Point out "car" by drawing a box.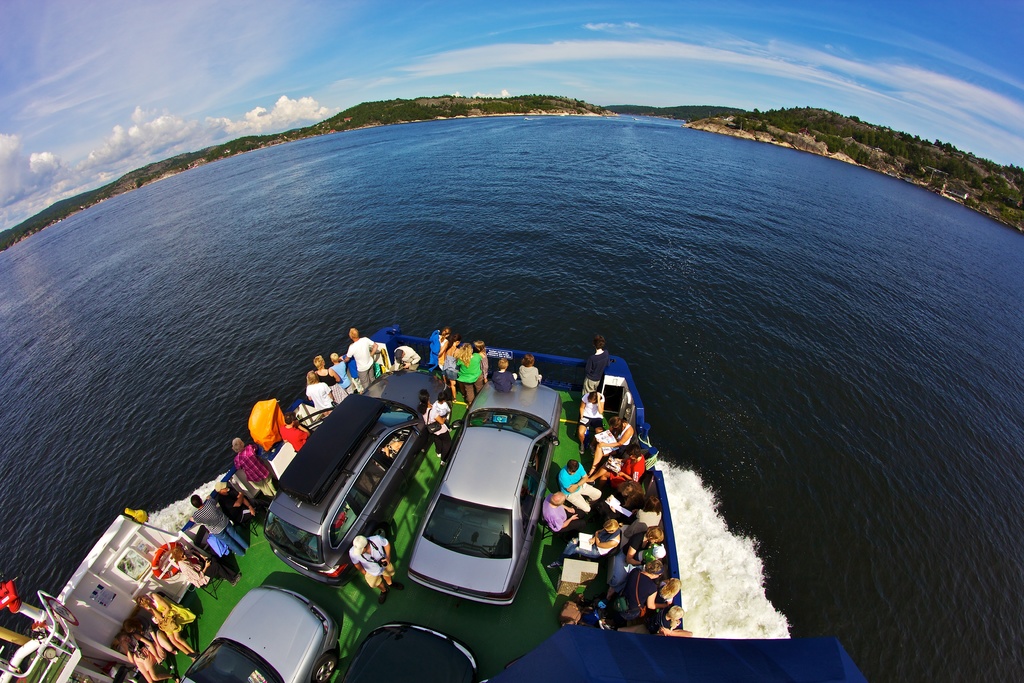
bbox(404, 371, 565, 612).
